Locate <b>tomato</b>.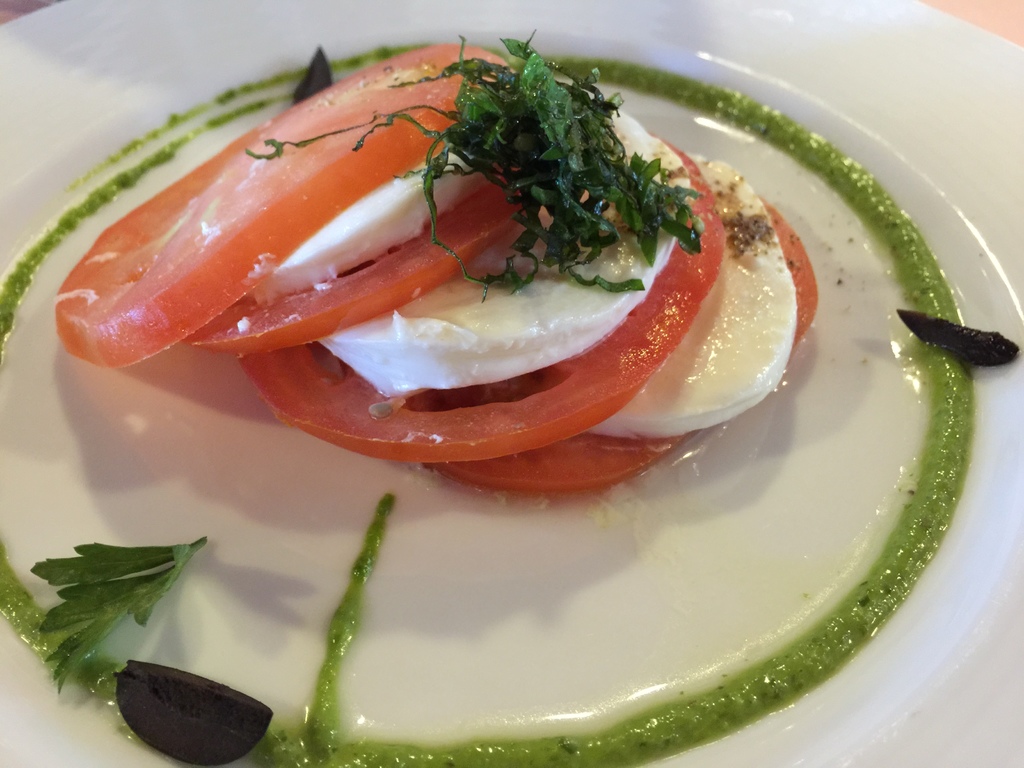
Bounding box: crop(47, 38, 526, 377).
